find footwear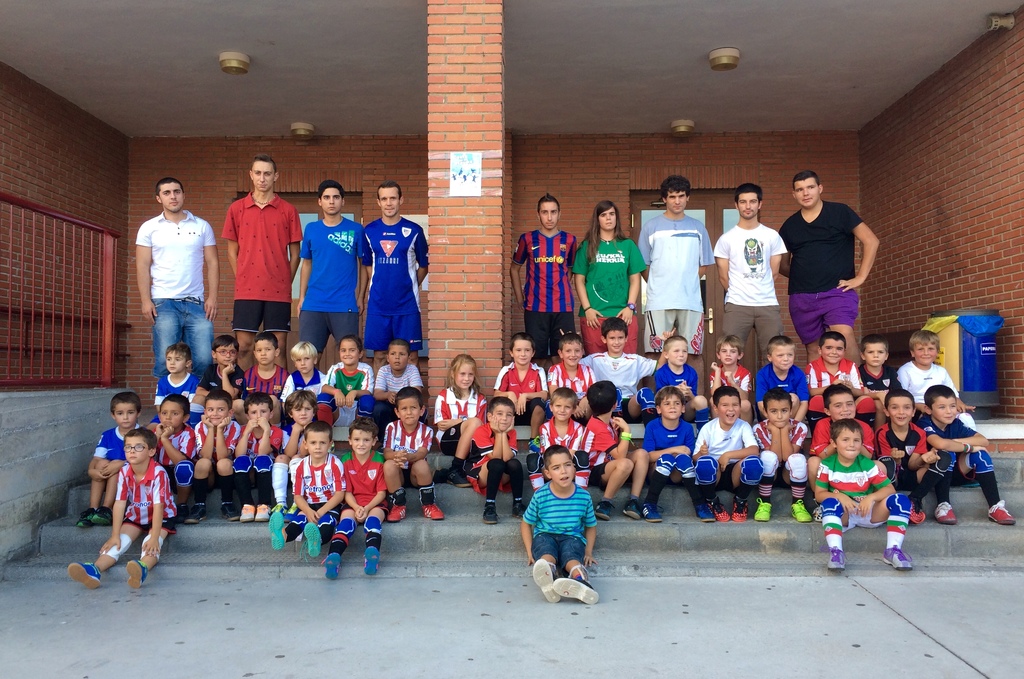
(left=188, top=495, right=206, bottom=523)
